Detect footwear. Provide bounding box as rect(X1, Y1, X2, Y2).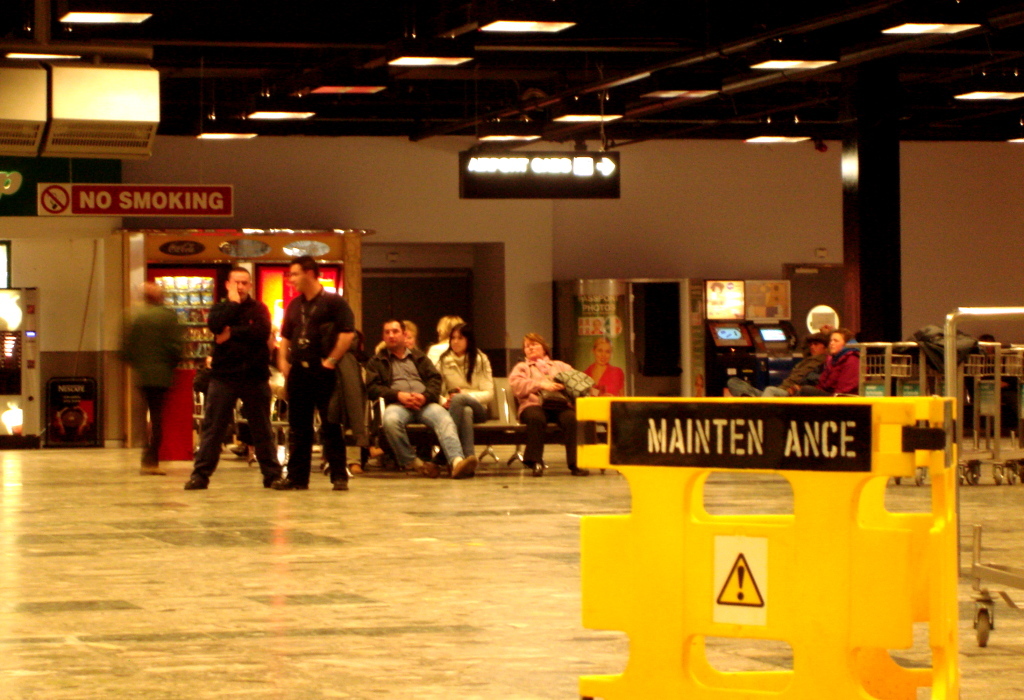
rect(451, 451, 473, 476).
